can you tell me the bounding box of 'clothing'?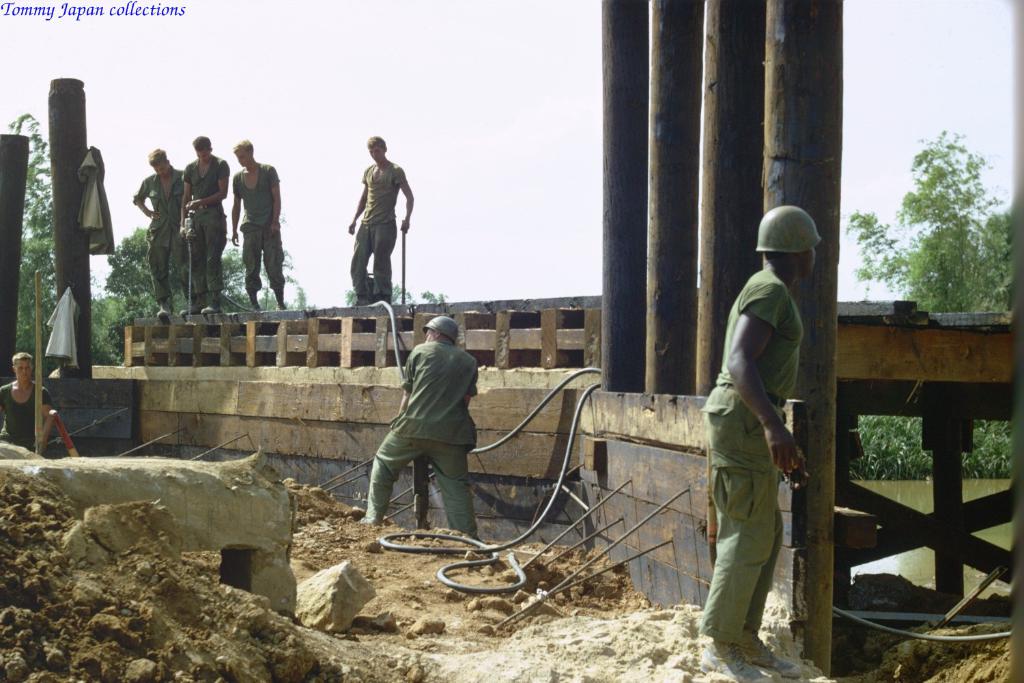
bbox=[179, 154, 229, 293].
